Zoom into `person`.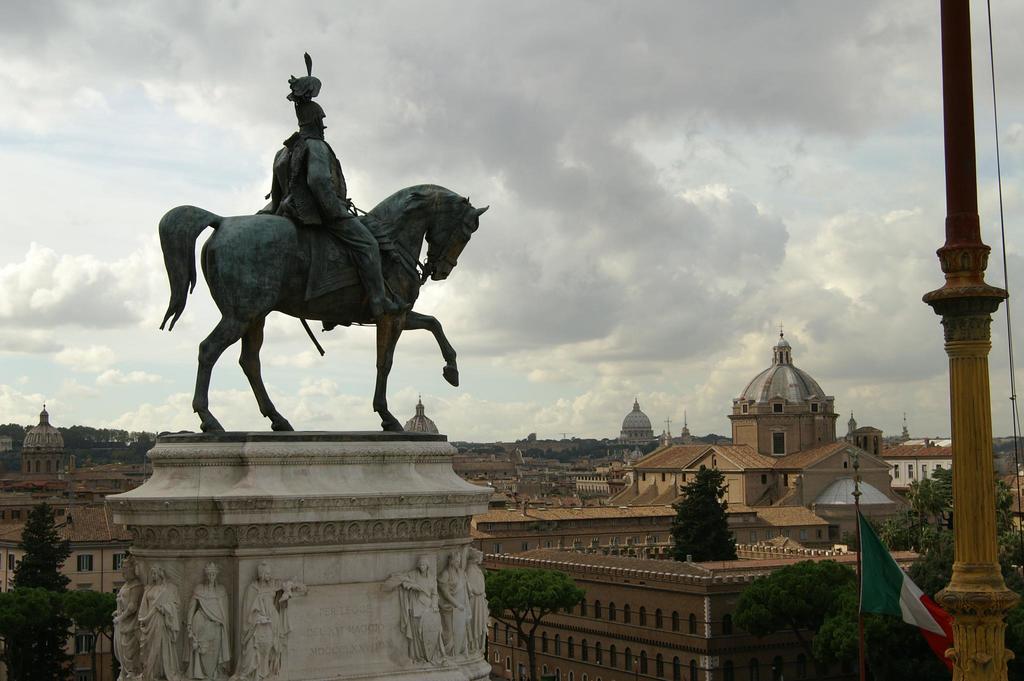
Zoom target: box=[134, 561, 187, 680].
